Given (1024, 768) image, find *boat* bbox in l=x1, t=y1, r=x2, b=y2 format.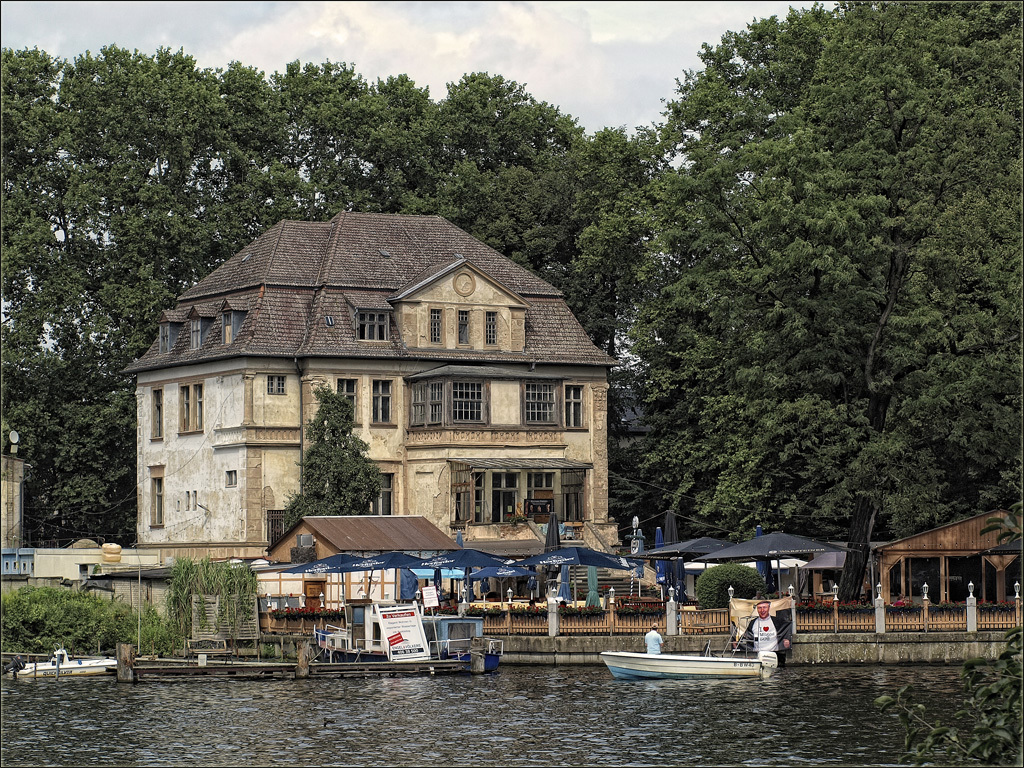
l=600, t=649, r=776, b=676.
